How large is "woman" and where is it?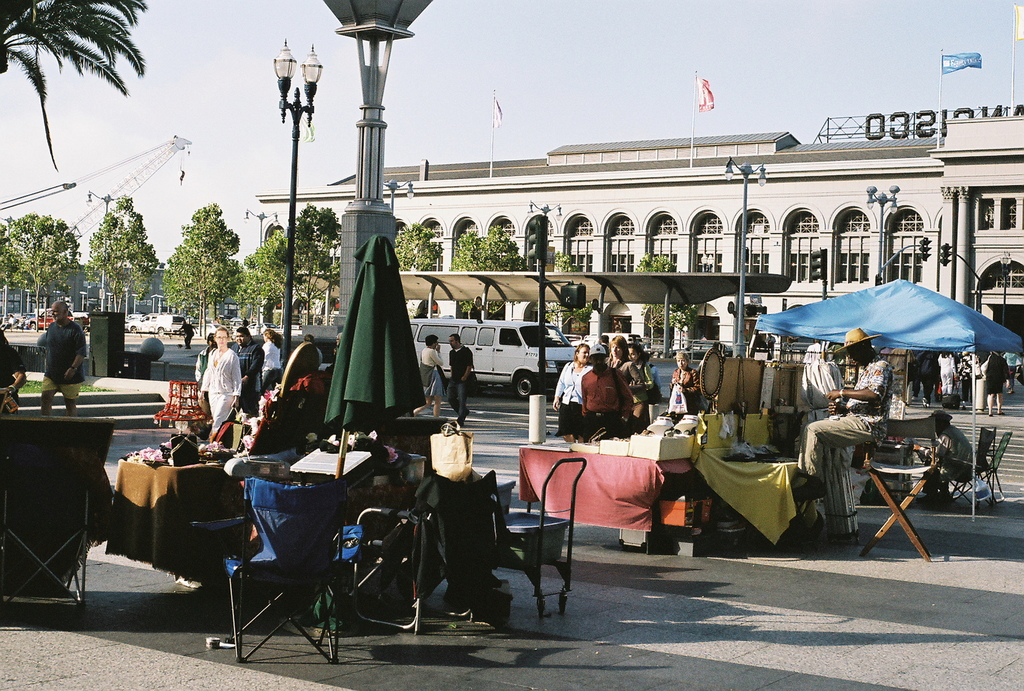
Bounding box: pyautogui.locateOnScreen(262, 328, 287, 397).
